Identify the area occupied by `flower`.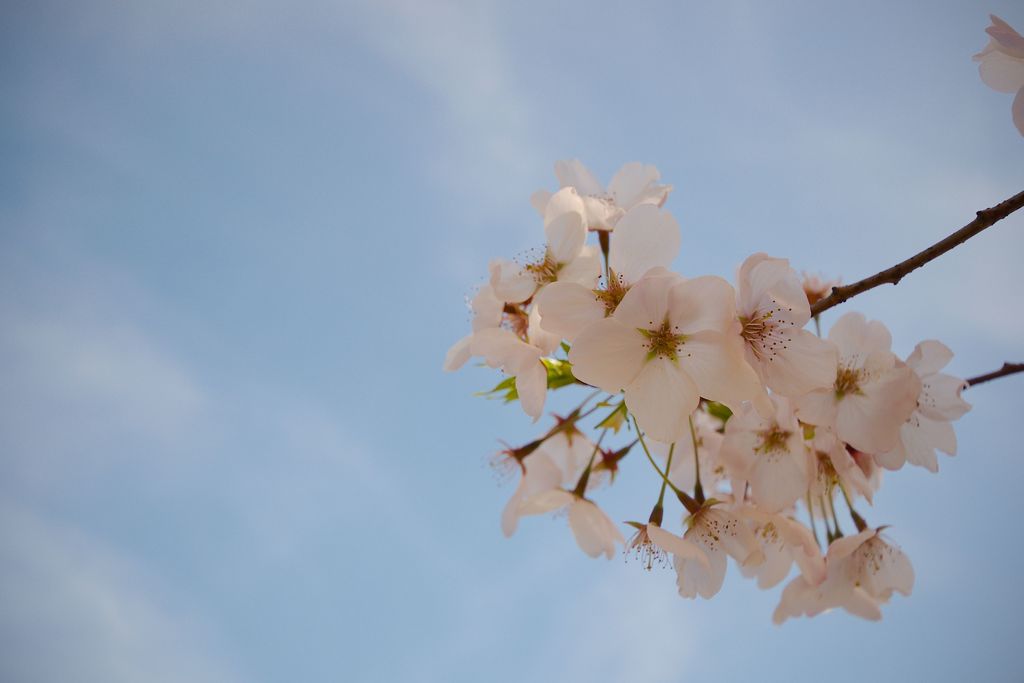
Area: left=511, top=196, right=964, bottom=608.
